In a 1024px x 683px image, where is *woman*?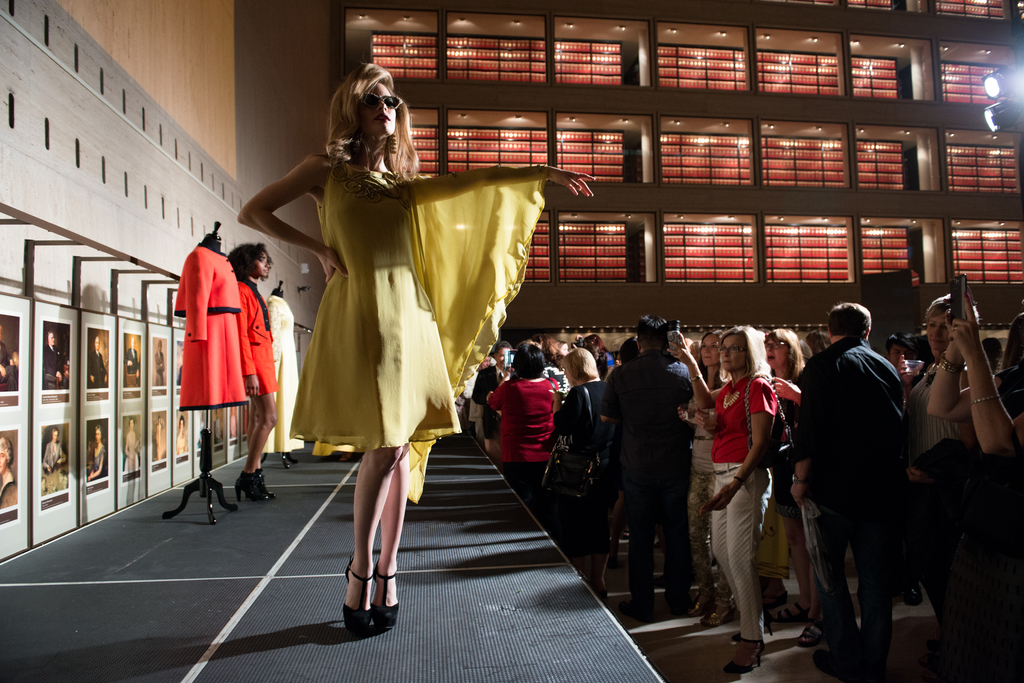
locate(762, 319, 813, 619).
